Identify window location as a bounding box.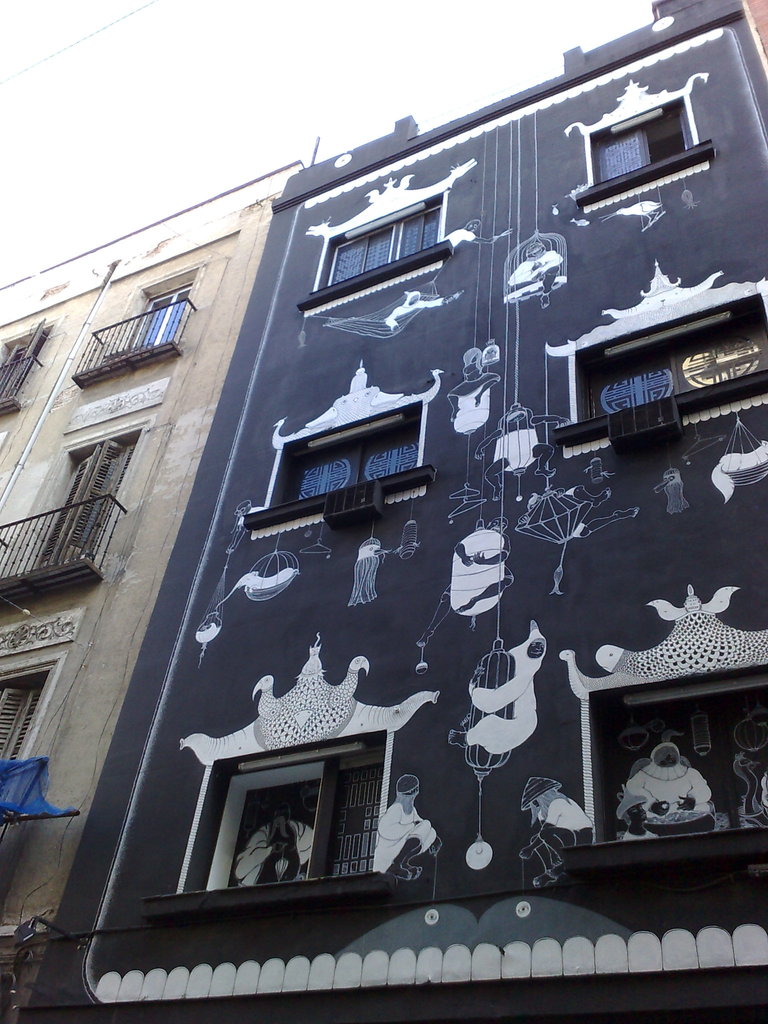
left=243, top=396, right=440, bottom=528.
